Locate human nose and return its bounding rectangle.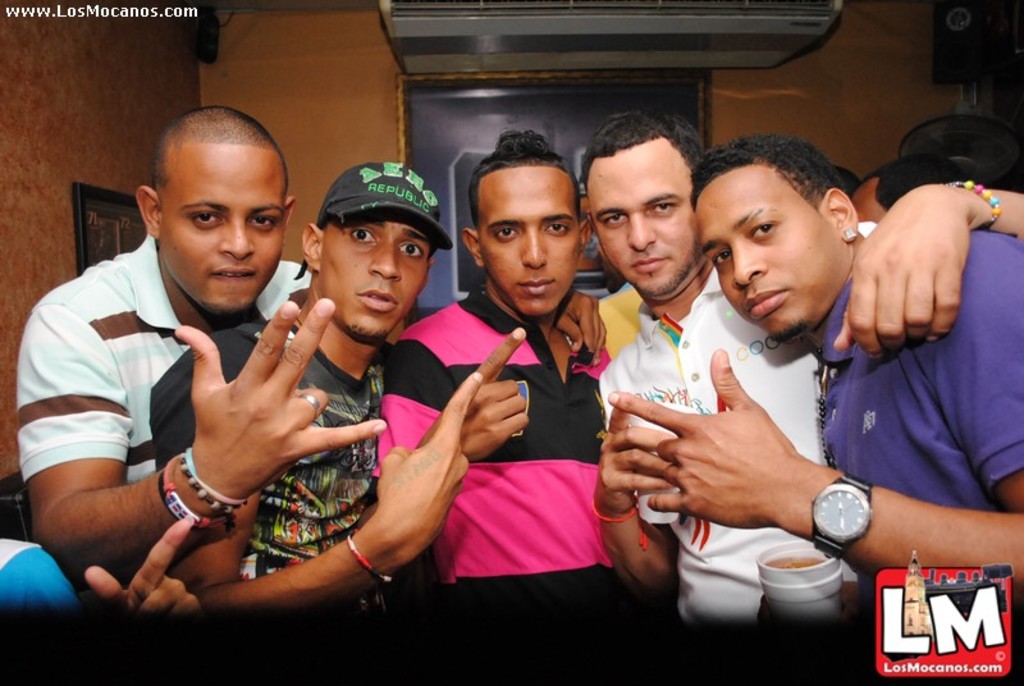
(x1=520, y1=225, x2=548, y2=269).
